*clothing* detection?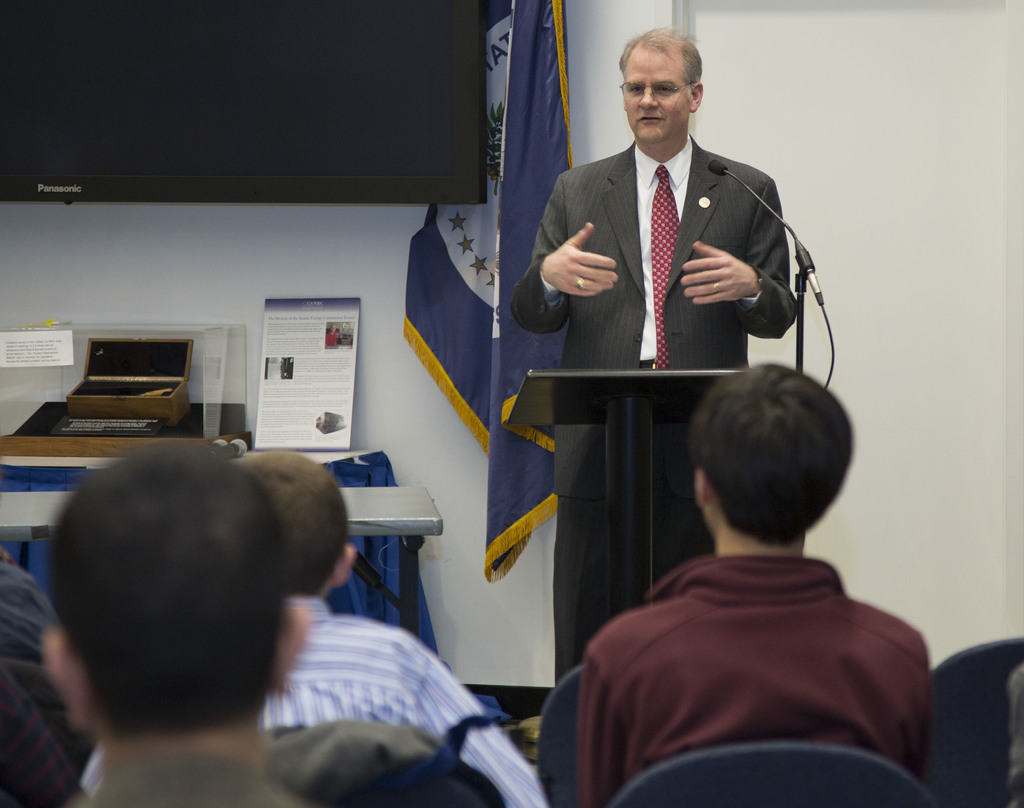
bbox=(0, 546, 72, 807)
